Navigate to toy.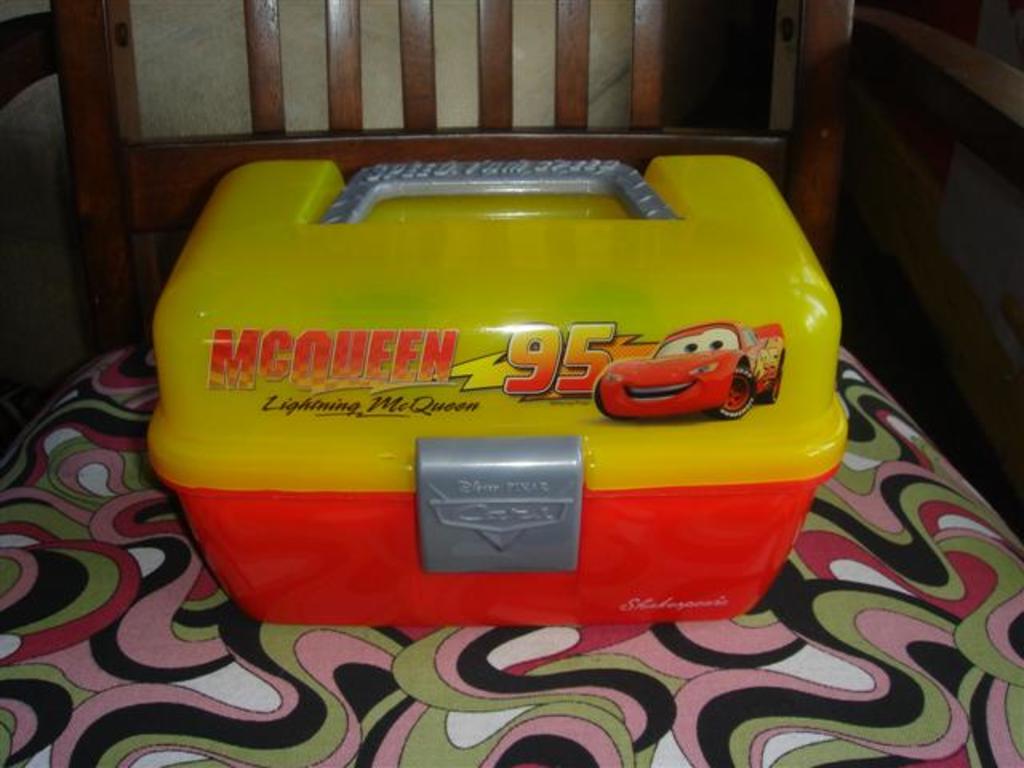
Navigation target: select_region(595, 323, 787, 418).
